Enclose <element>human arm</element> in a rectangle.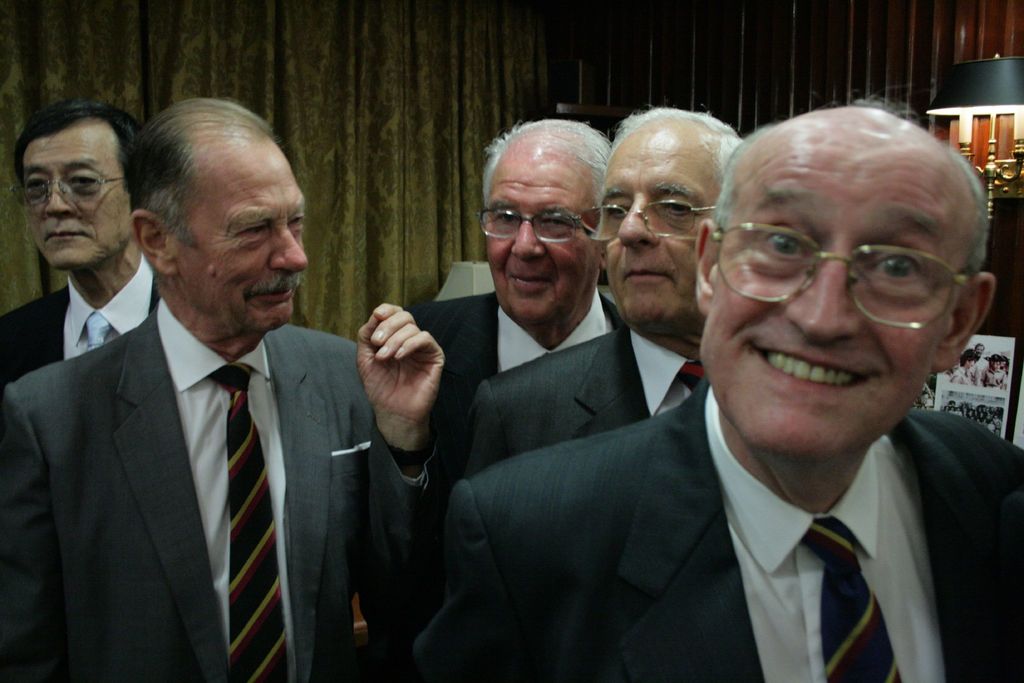
bbox=(0, 393, 58, 680).
